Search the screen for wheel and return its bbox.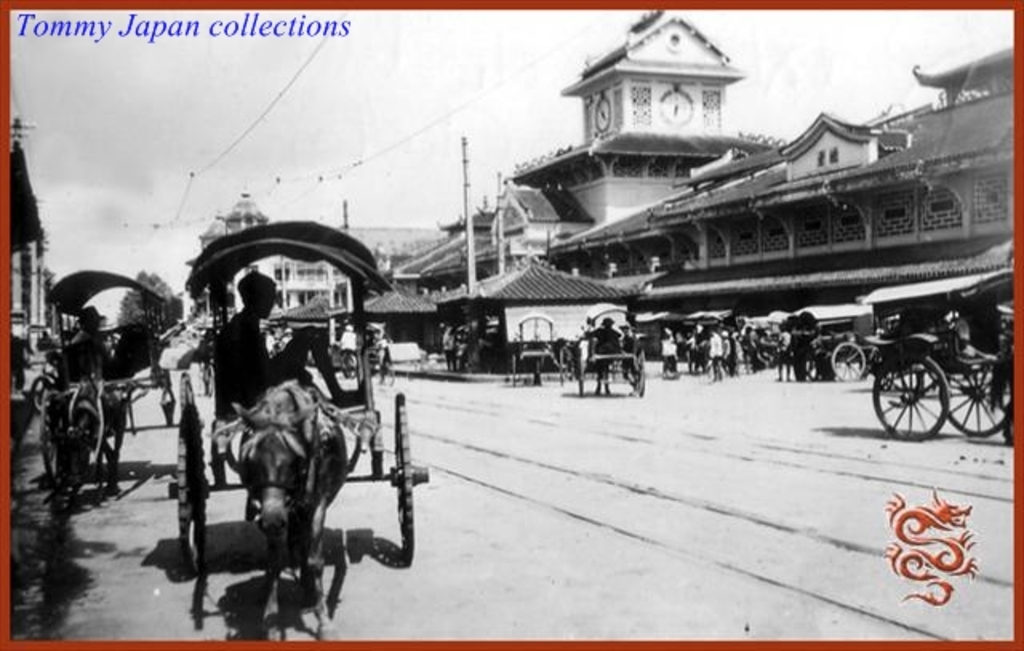
Found: <region>181, 374, 203, 427</region>.
